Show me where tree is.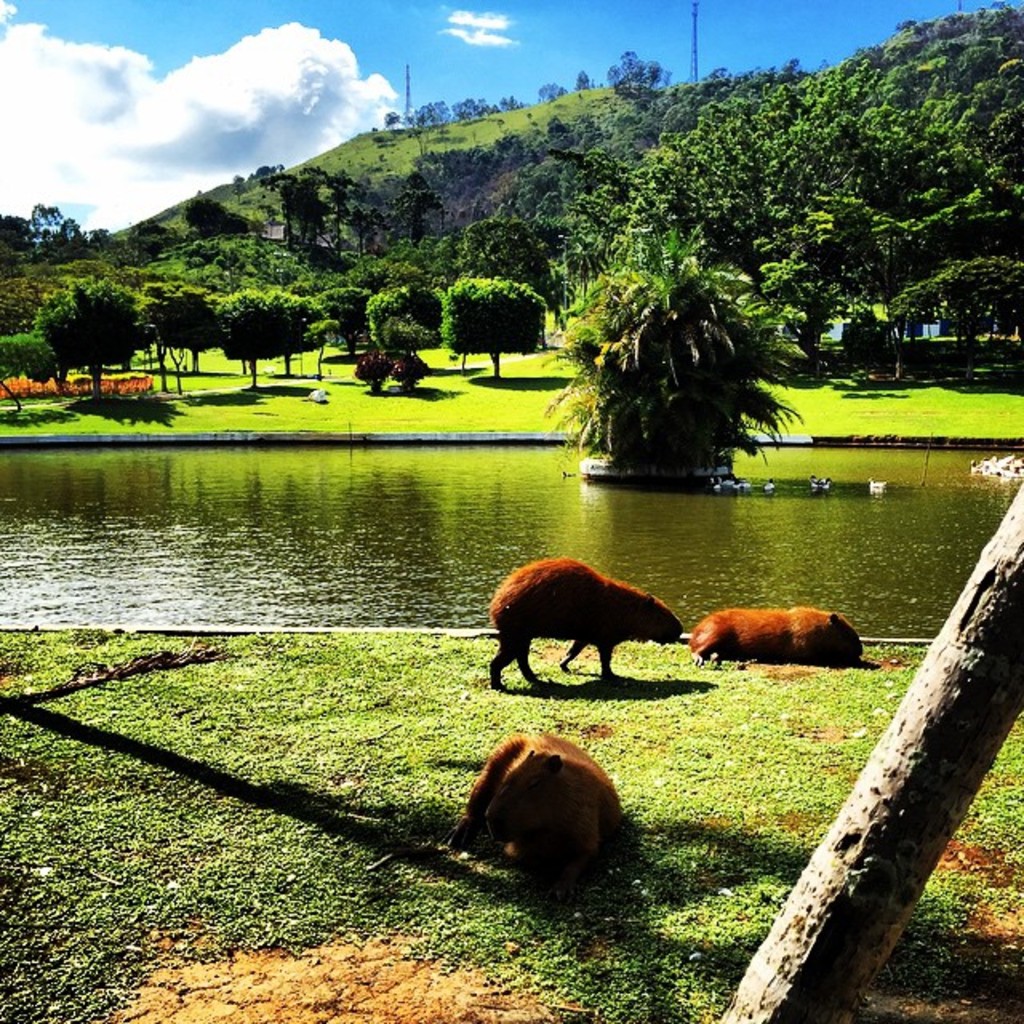
tree is at (left=0, top=277, right=62, bottom=334).
